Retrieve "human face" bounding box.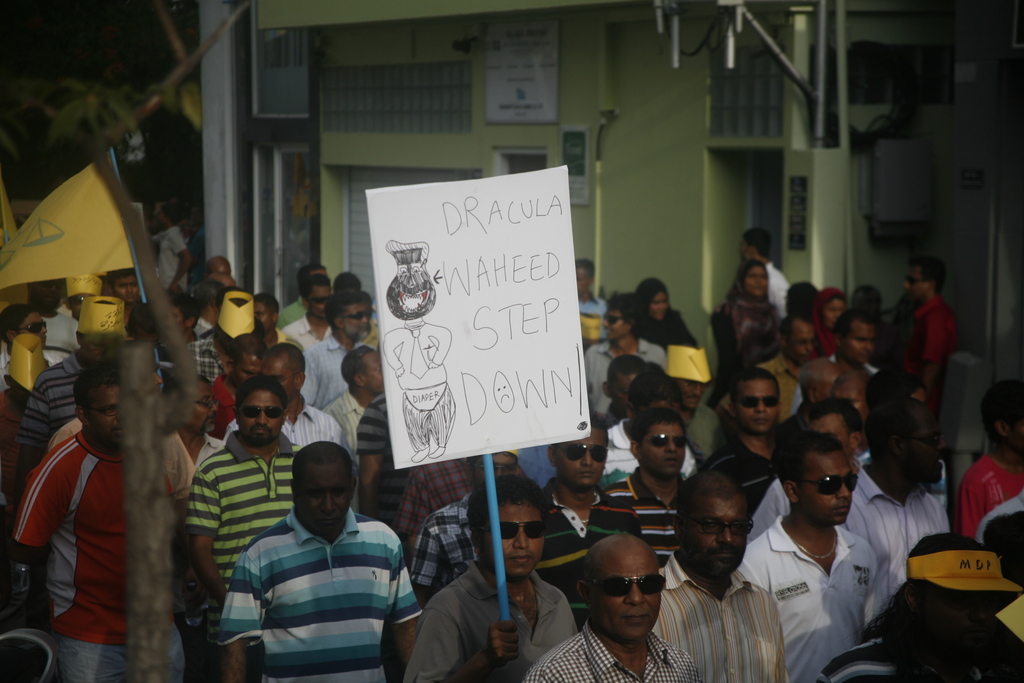
Bounding box: crop(349, 306, 367, 339).
